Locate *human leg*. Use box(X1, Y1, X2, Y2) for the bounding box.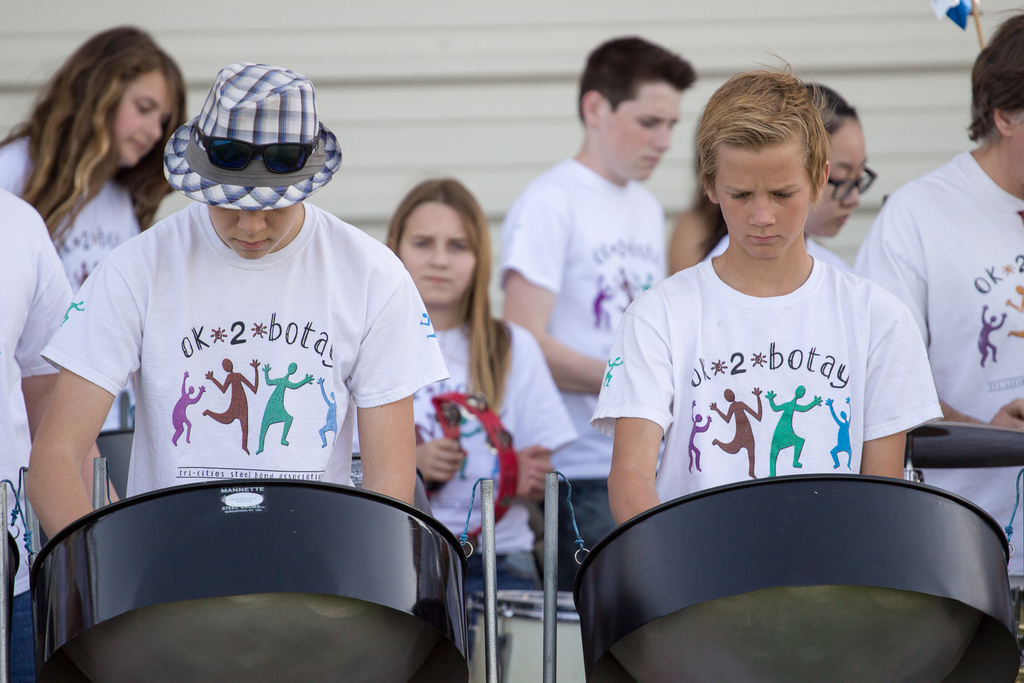
box(530, 474, 618, 591).
